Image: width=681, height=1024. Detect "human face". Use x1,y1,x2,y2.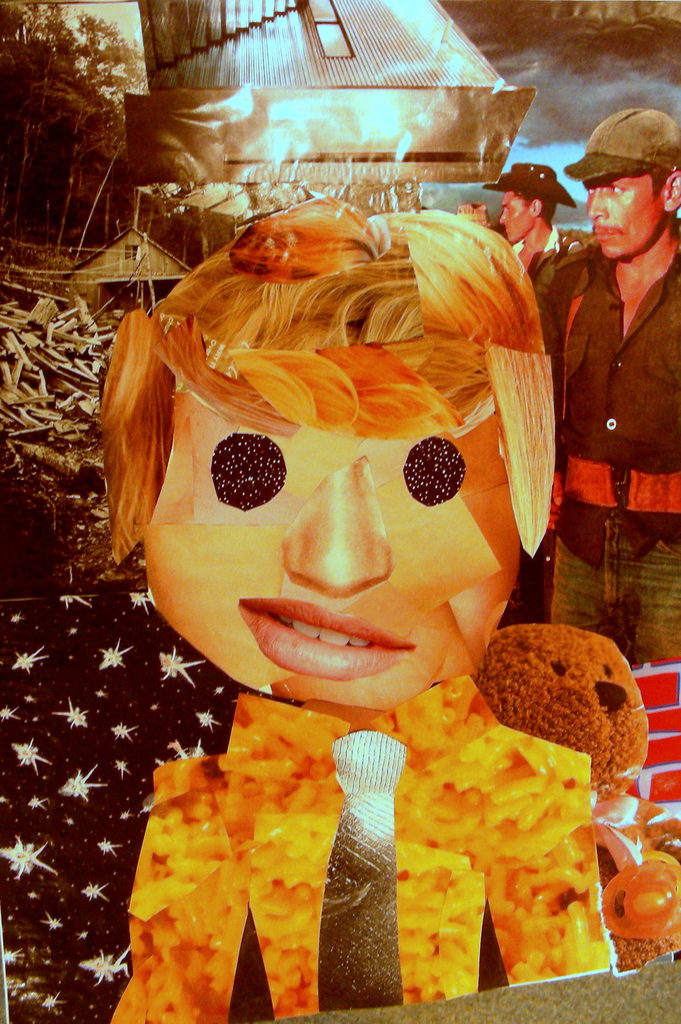
577,168,656,258.
